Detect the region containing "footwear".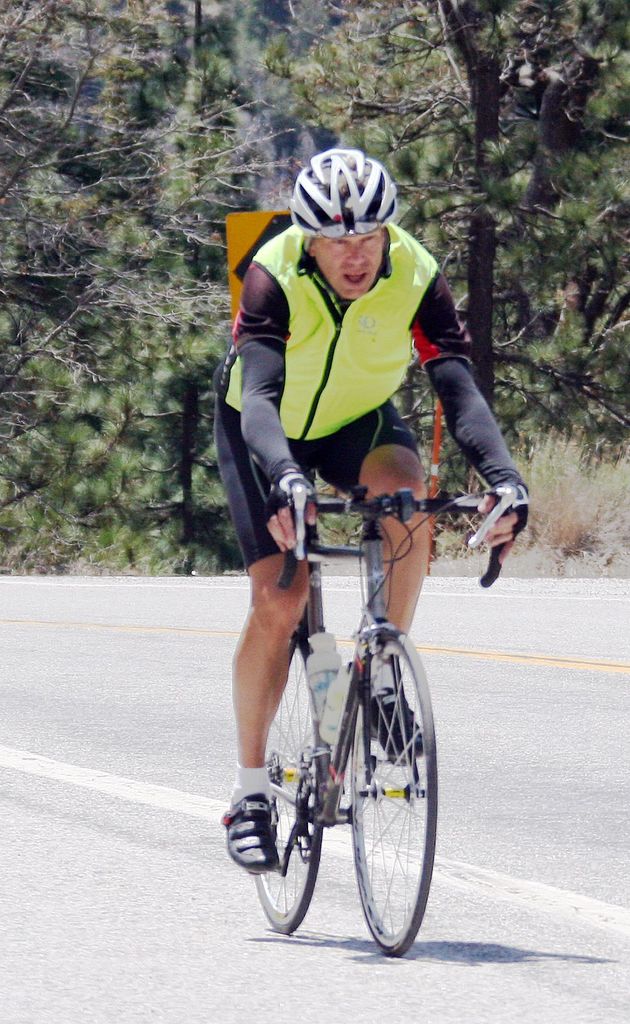
x1=362, y1=685, x2=435, y2=762.
